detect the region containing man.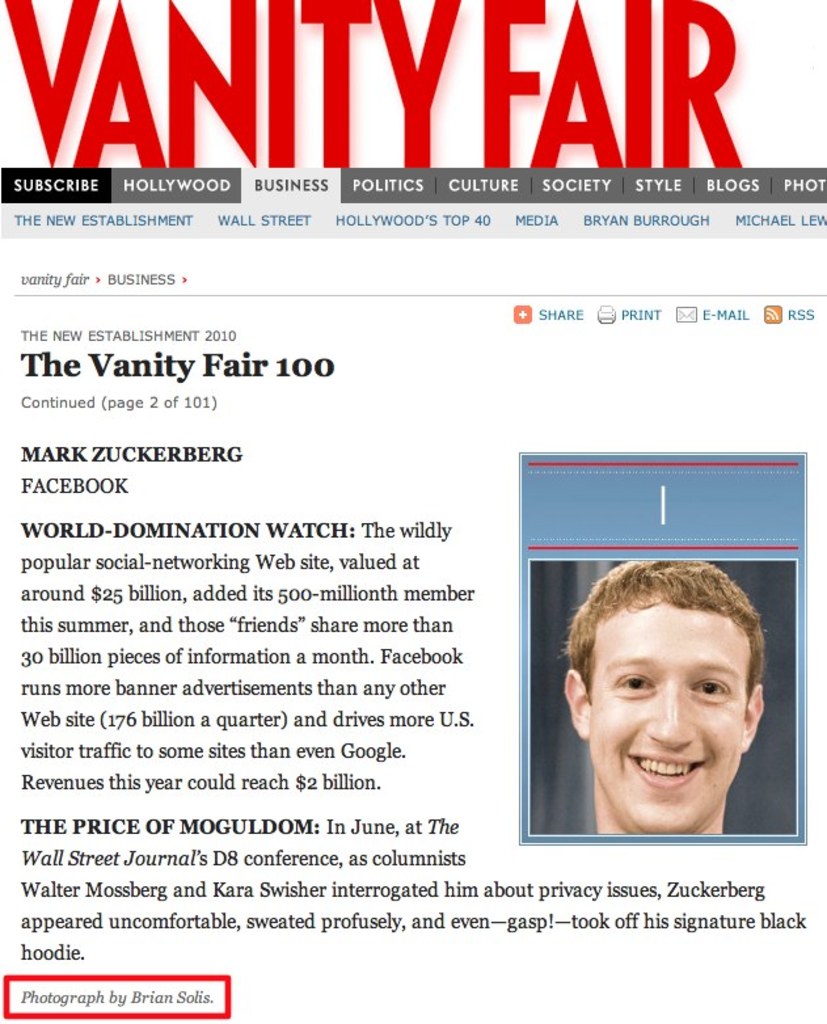
{"x1": 522, "y1": 572, "x2": 802, "y2": 867}.
